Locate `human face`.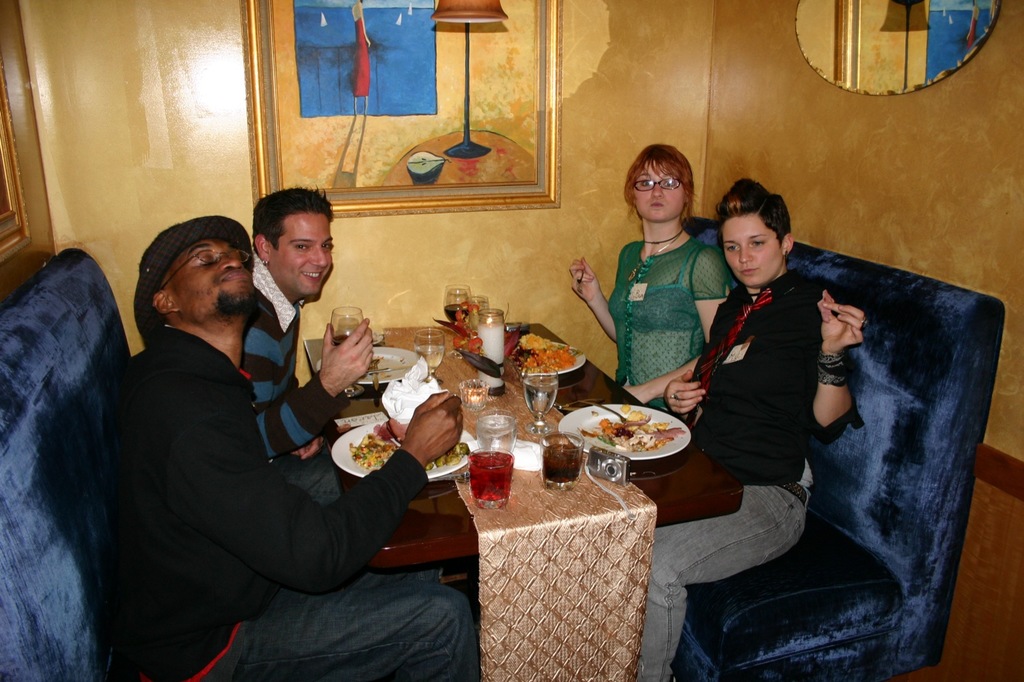
Bounding box: l=161, t=237, r=253, b=326.
